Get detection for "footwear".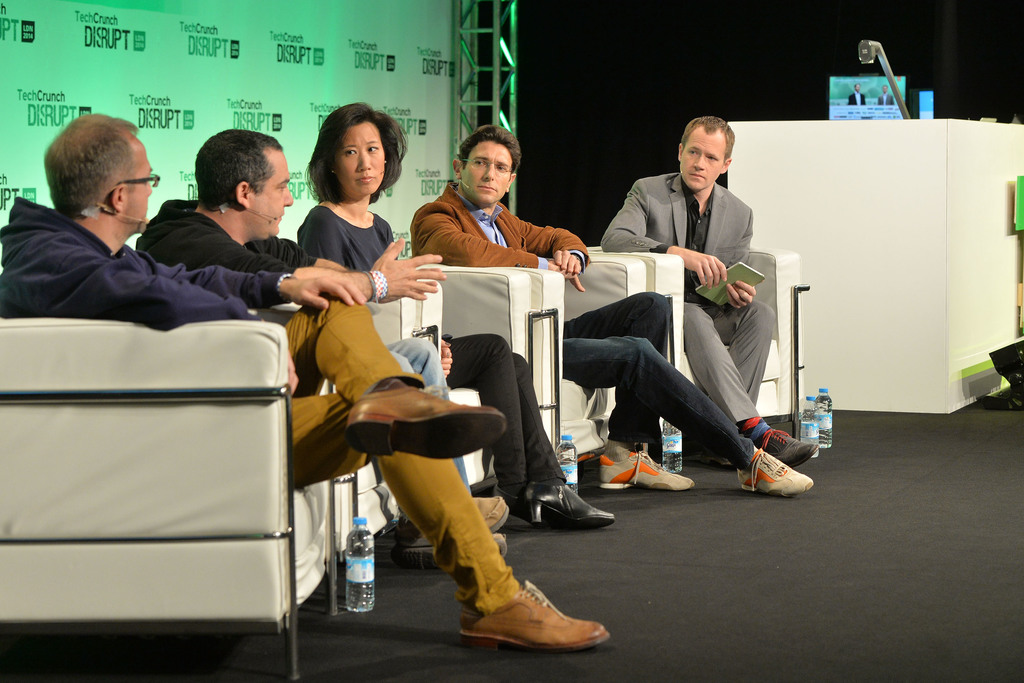
Detection: 753, 424, 817, 468.
